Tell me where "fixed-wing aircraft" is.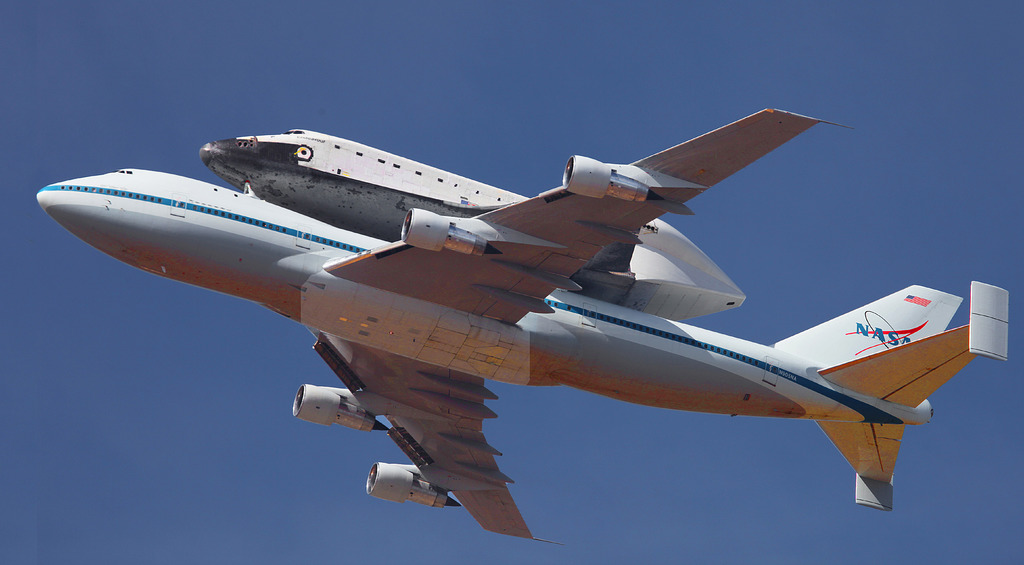
"fixed-wing aircraft" is at 40,101,1021,548.
